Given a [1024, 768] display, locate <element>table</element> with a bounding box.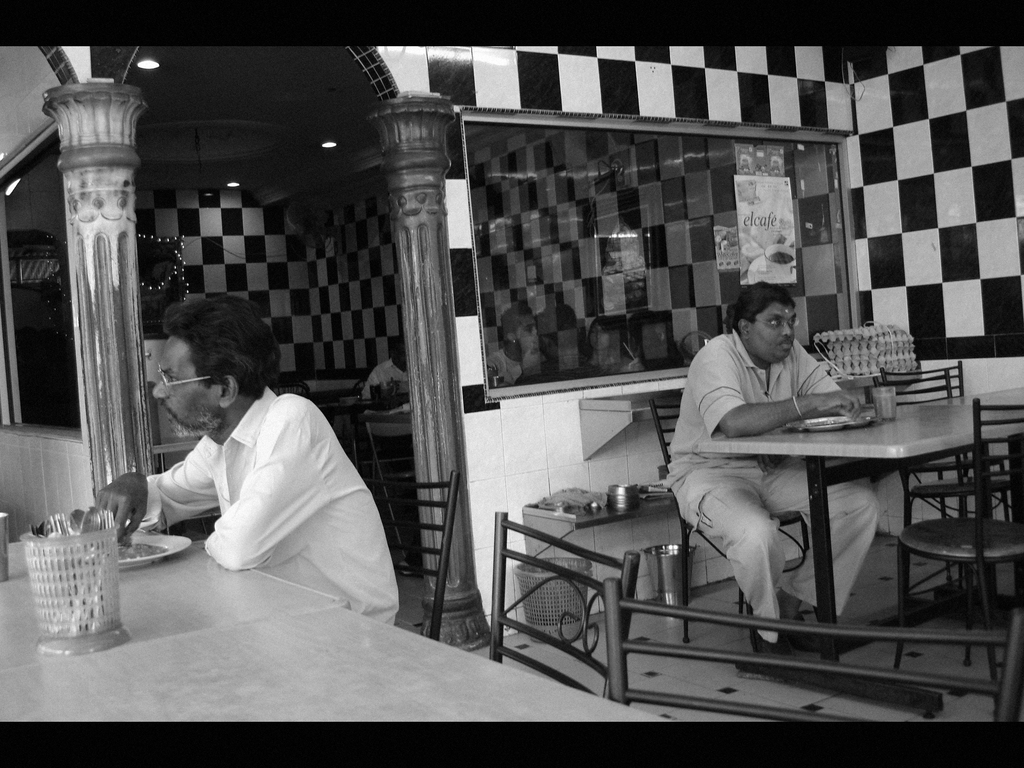
Located: [0,521,674,722].
